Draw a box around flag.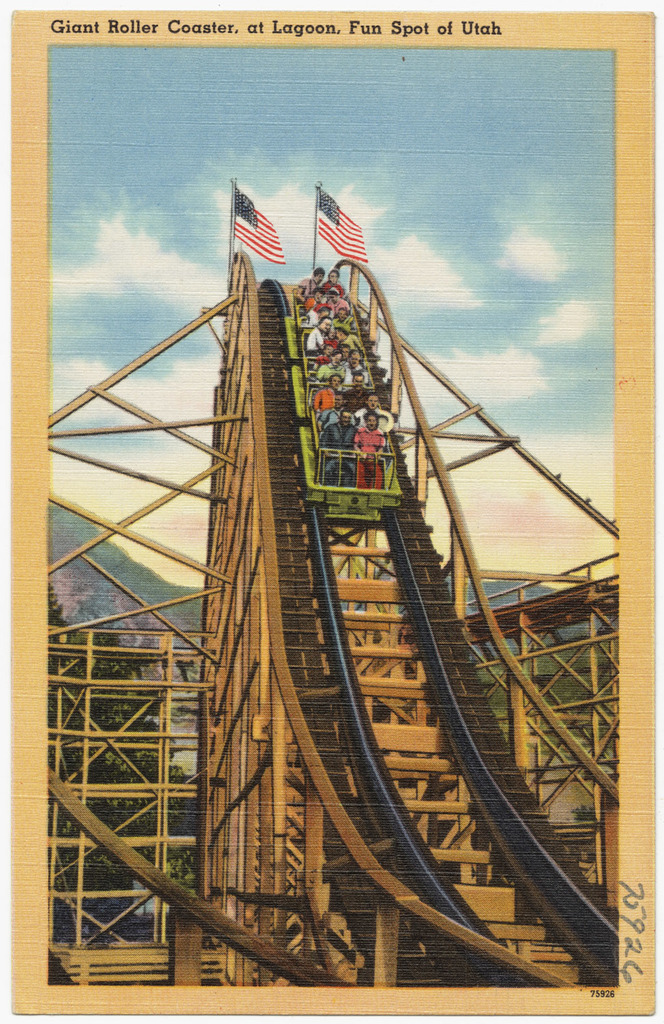
318:175:372:267.
